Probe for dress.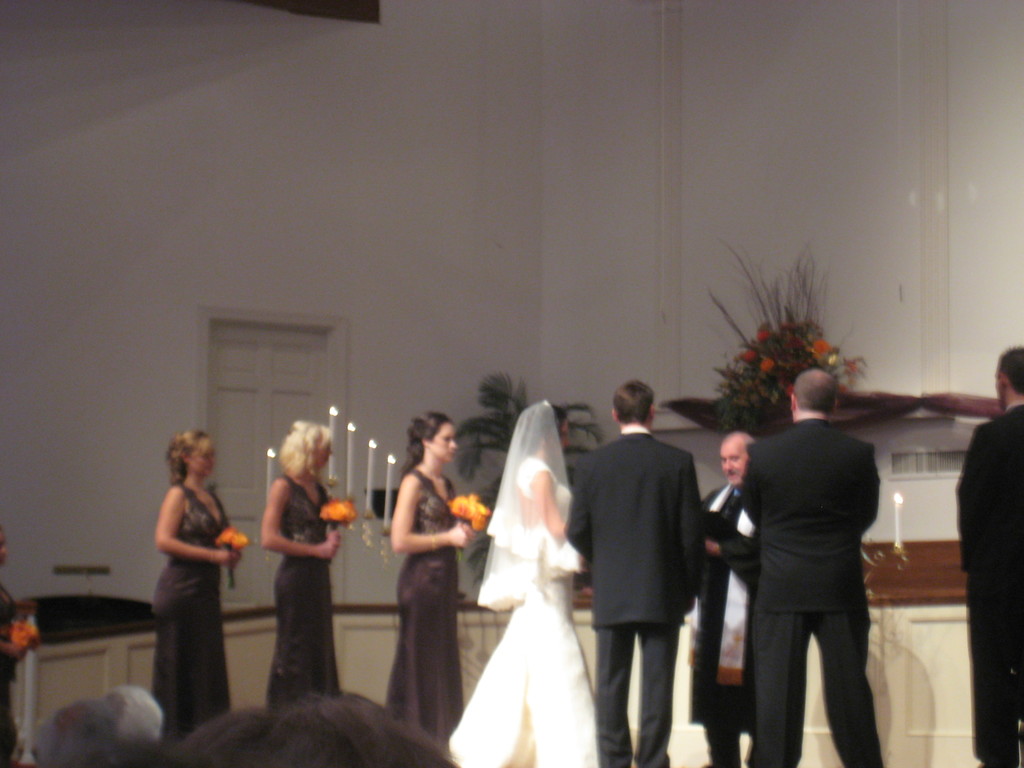
Probe result: rect(382, 470, 464, 738).
